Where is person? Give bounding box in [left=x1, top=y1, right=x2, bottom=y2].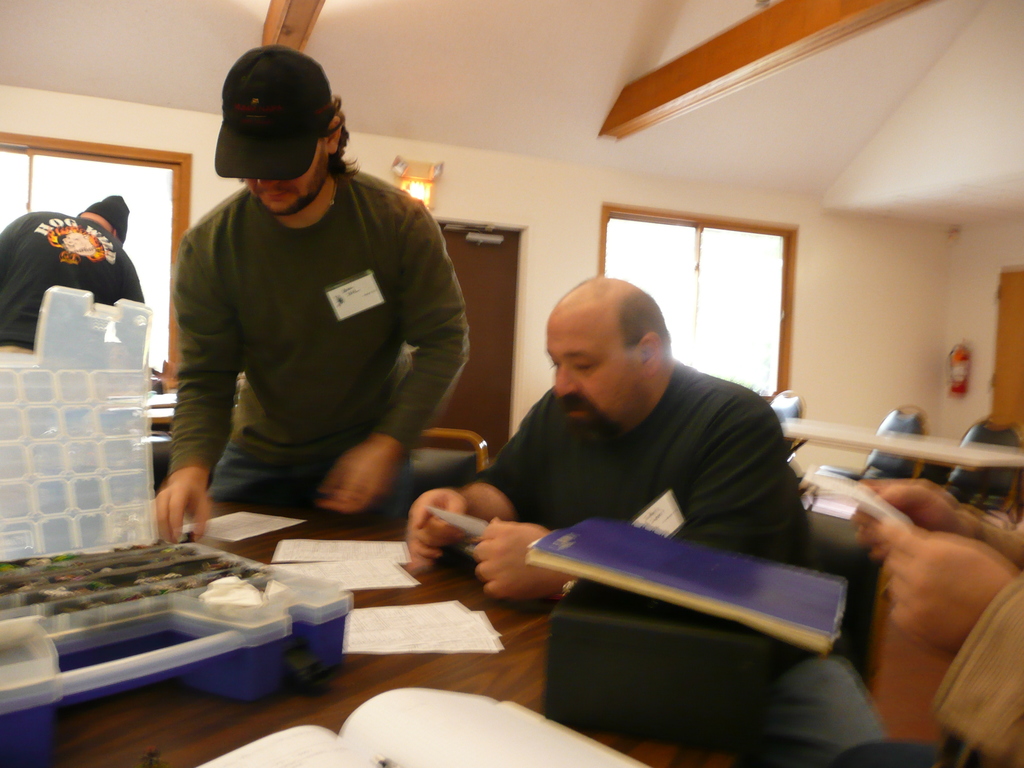
[left=141, top=50, right=465, bottom=571].
